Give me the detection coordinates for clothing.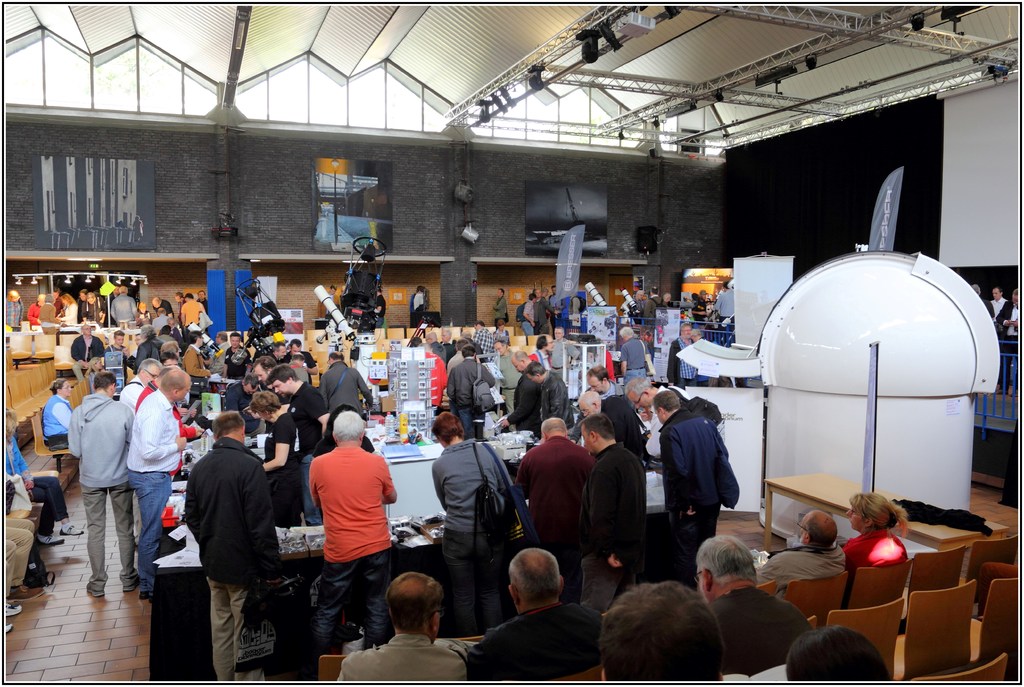
[left=150, top=298, right=173, bottom=314].
